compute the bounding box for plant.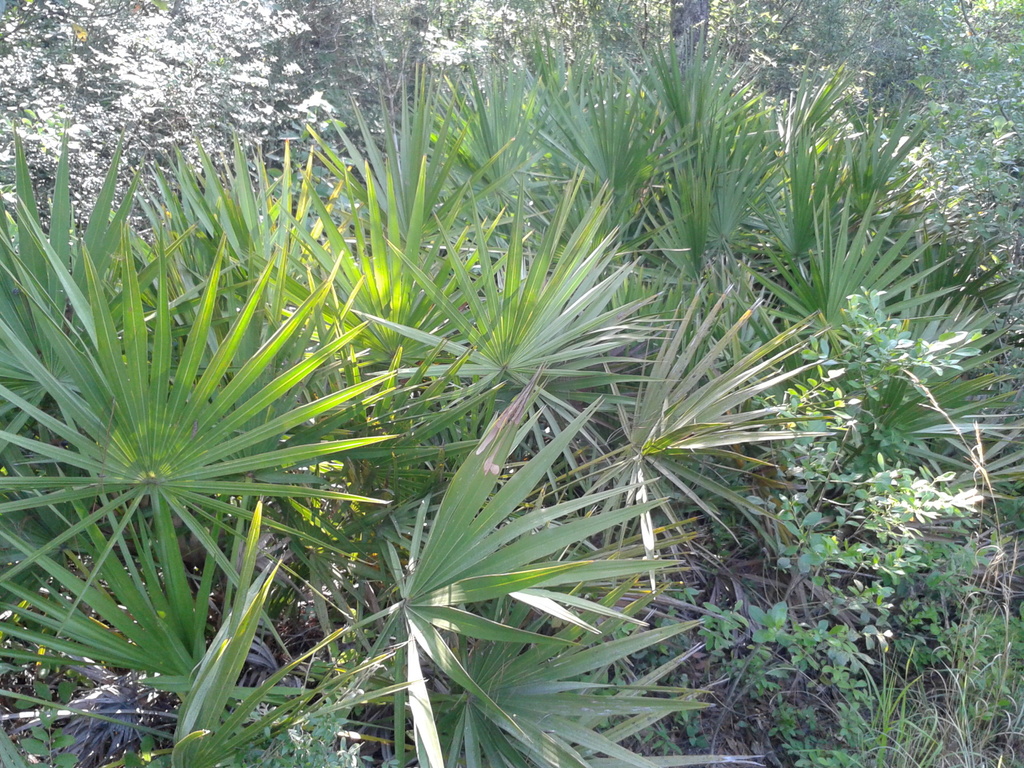
locate(872, 600, 1023, 767).
